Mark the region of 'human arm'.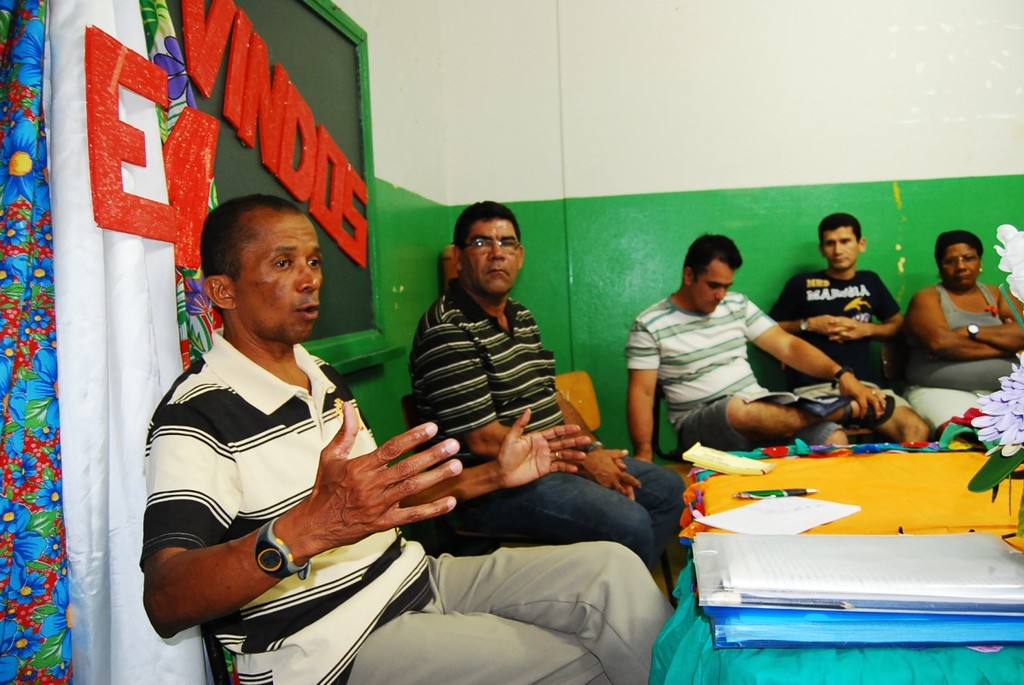
Region: <box>821,277,905,340</box>.
